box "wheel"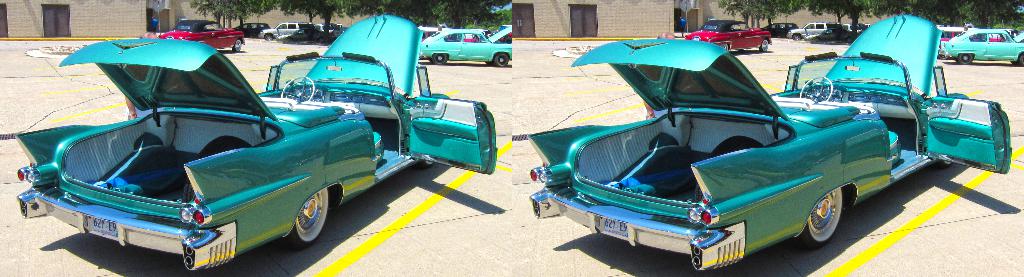
[1012,51,1023,65]
